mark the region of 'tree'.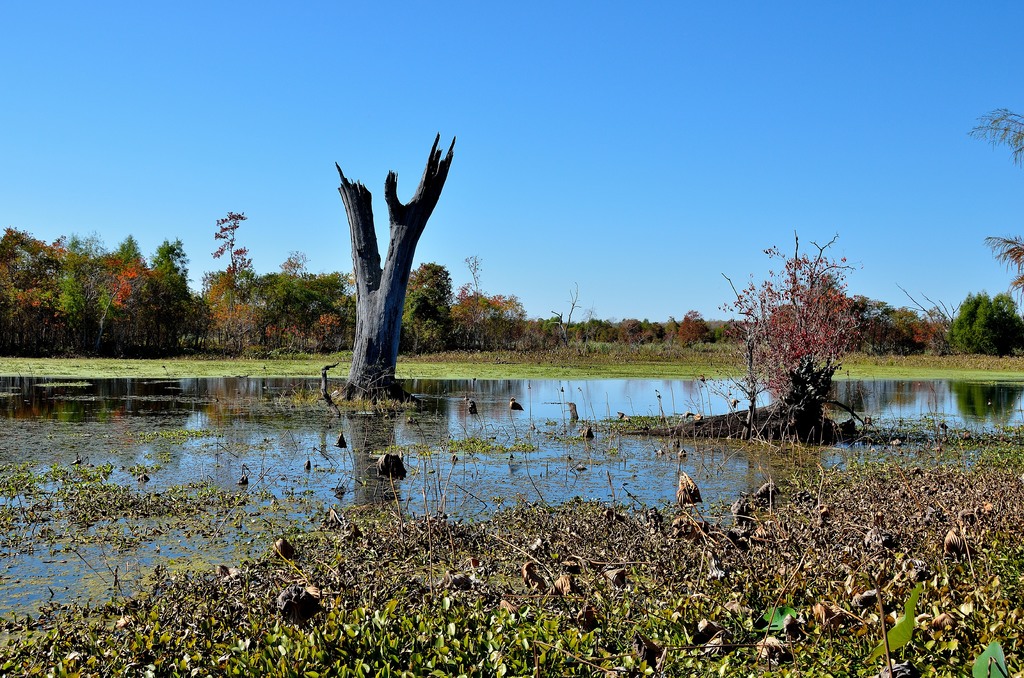
Region: locate(614, 317, 653, 341).
